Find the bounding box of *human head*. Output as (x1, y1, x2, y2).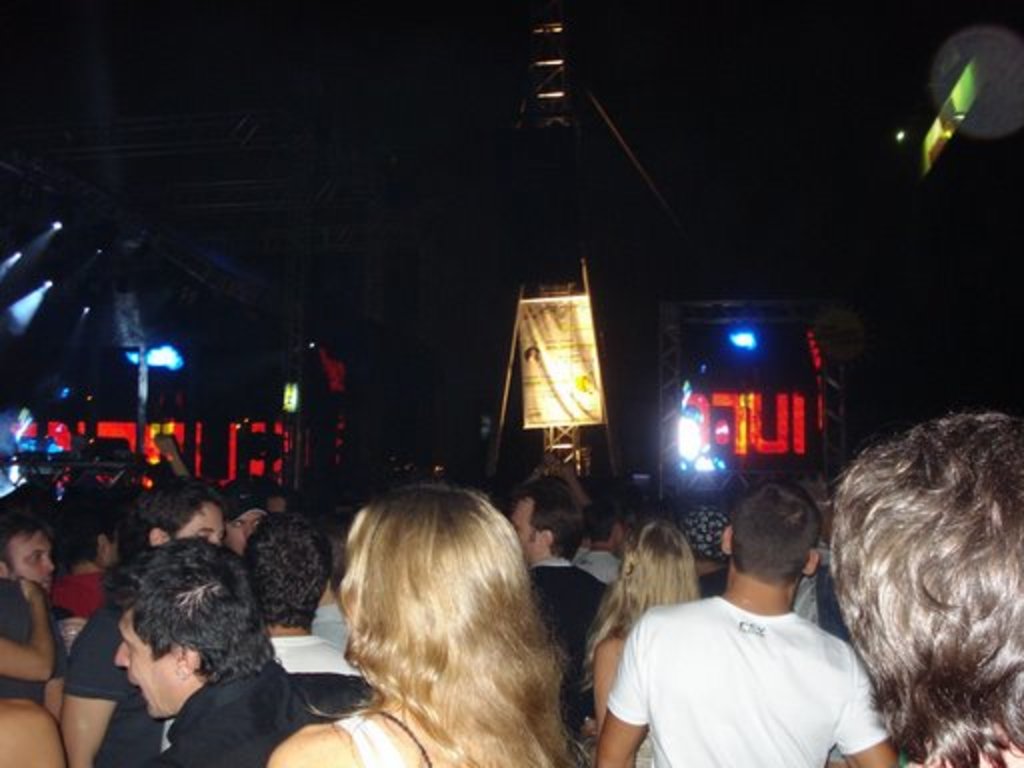
(818, 412, 1022, 766).
